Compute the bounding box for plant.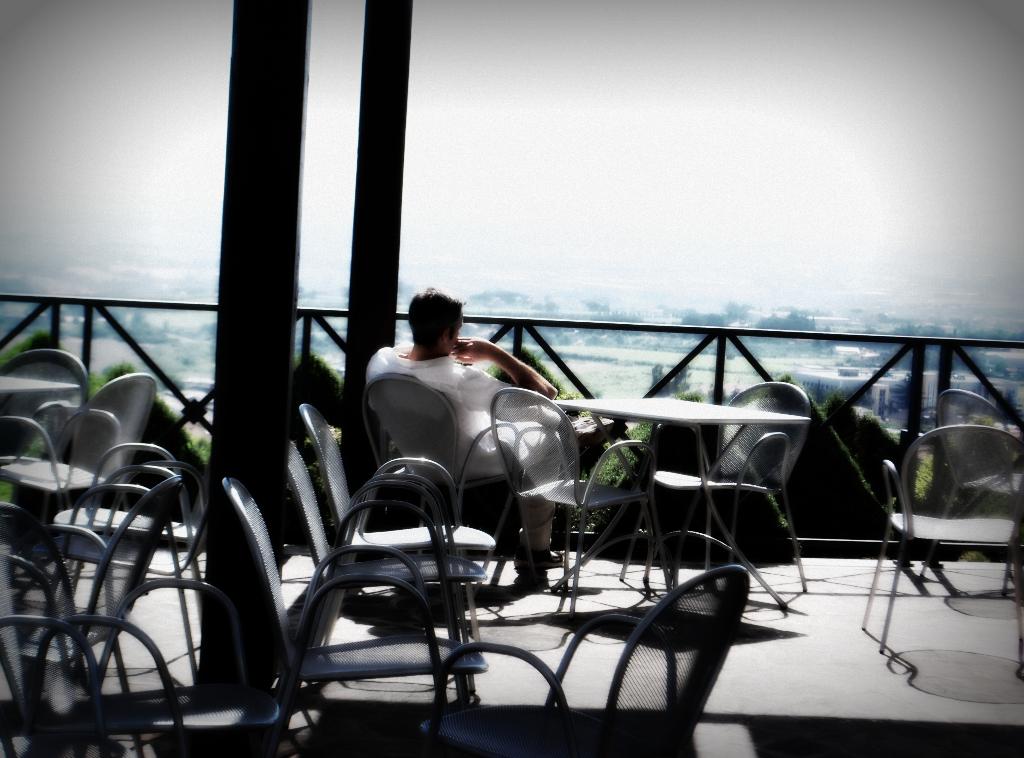
{"x1": 653, "y1": 358, "x2": 692, "y2": 405}.
